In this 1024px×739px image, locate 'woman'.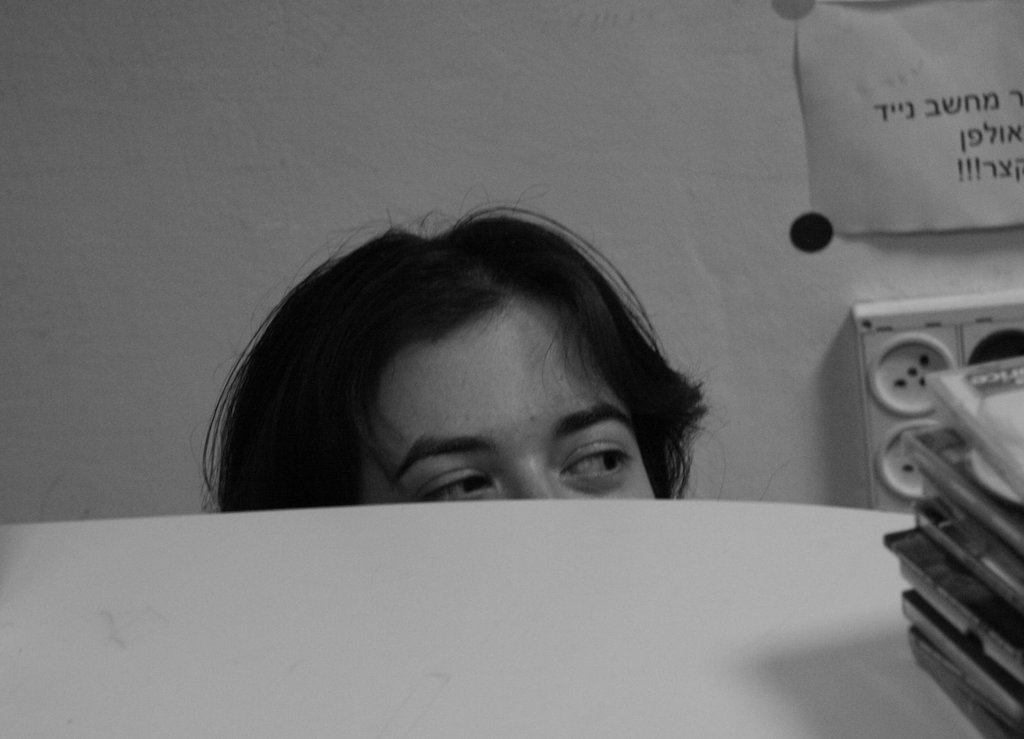
Bounding box: bbox(284, 190, 733, 539).
